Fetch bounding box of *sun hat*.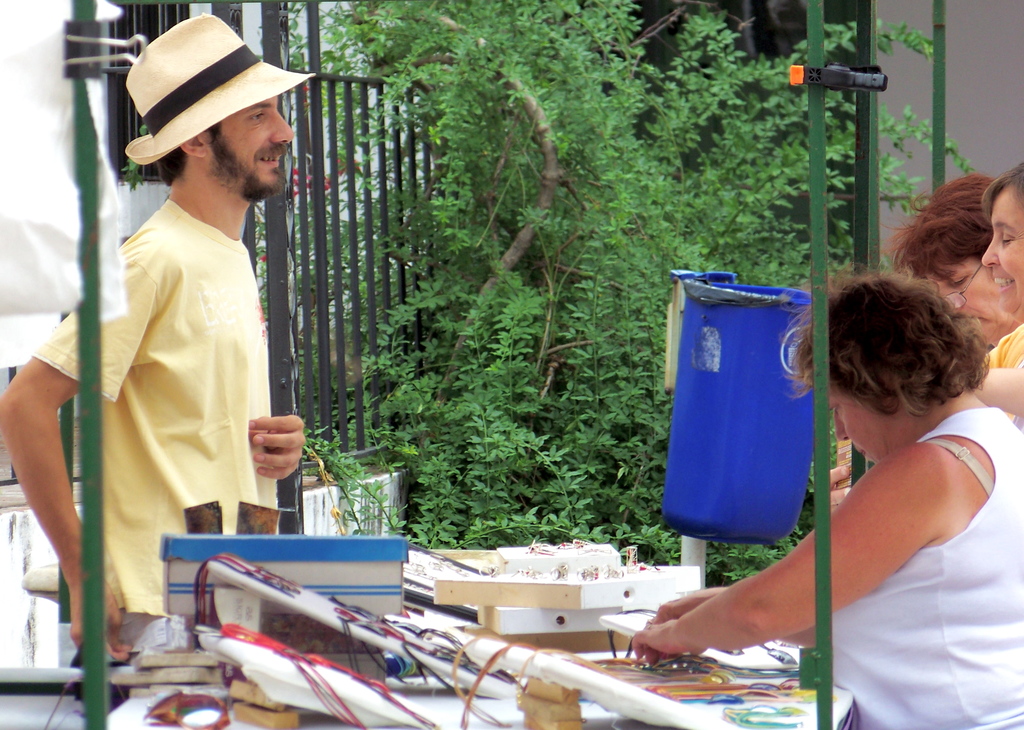
Bbox: 121, 17, 315, 183.
